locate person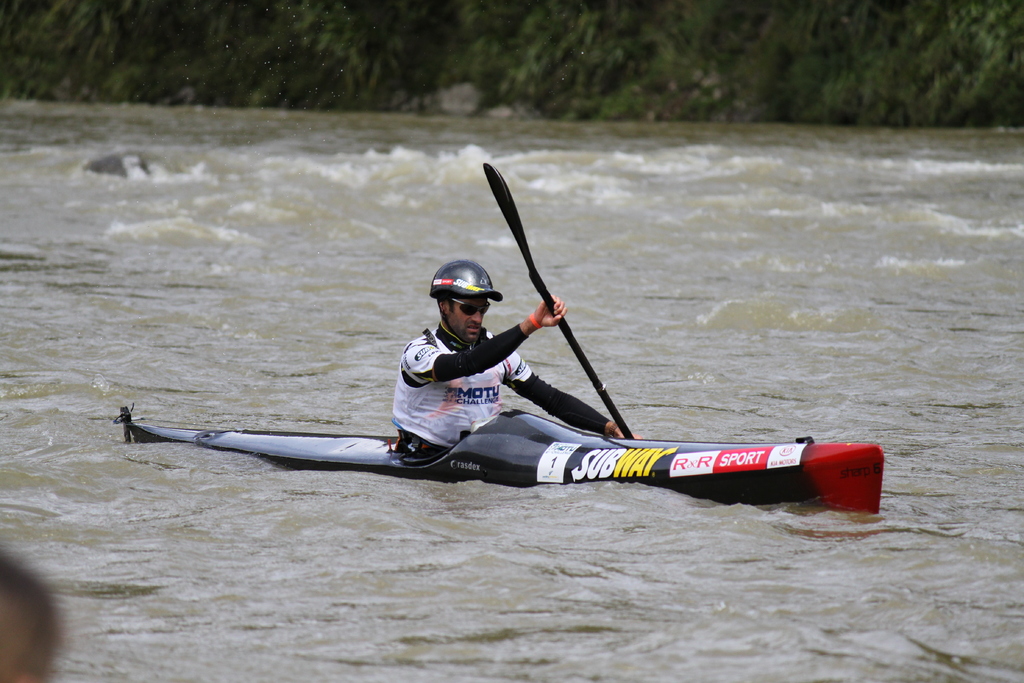
x1=392, y1=258, x2=642, y2=457
